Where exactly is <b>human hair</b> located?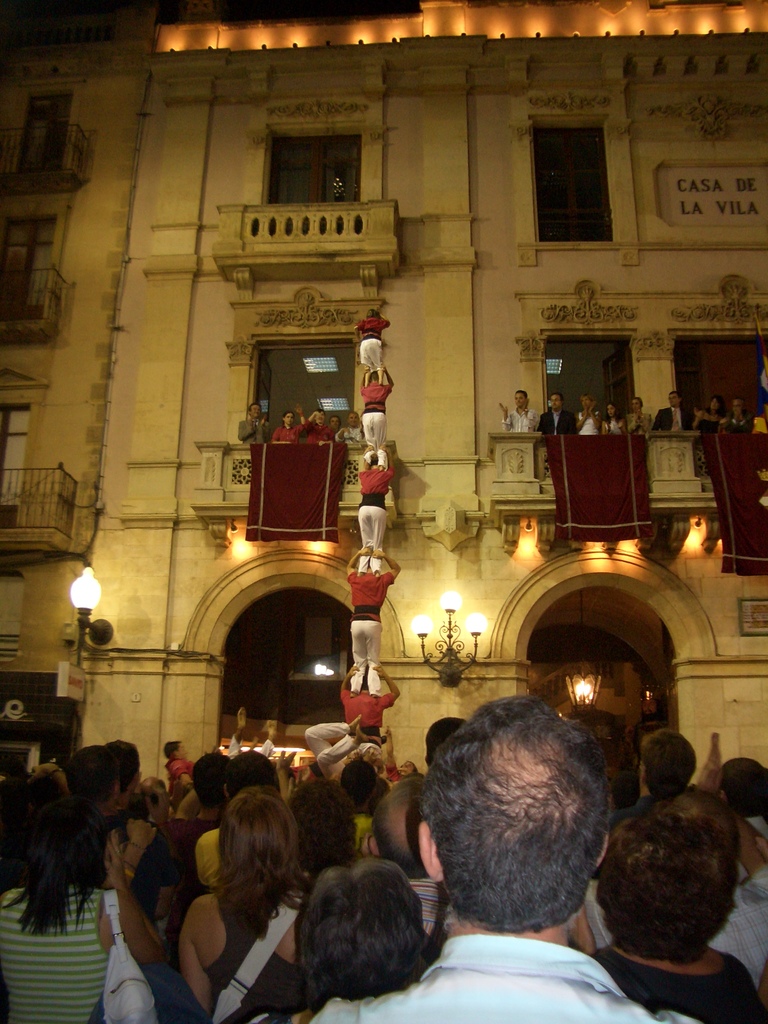
Its bounding box is [left=342, top=760, right=374, bottom=806].
